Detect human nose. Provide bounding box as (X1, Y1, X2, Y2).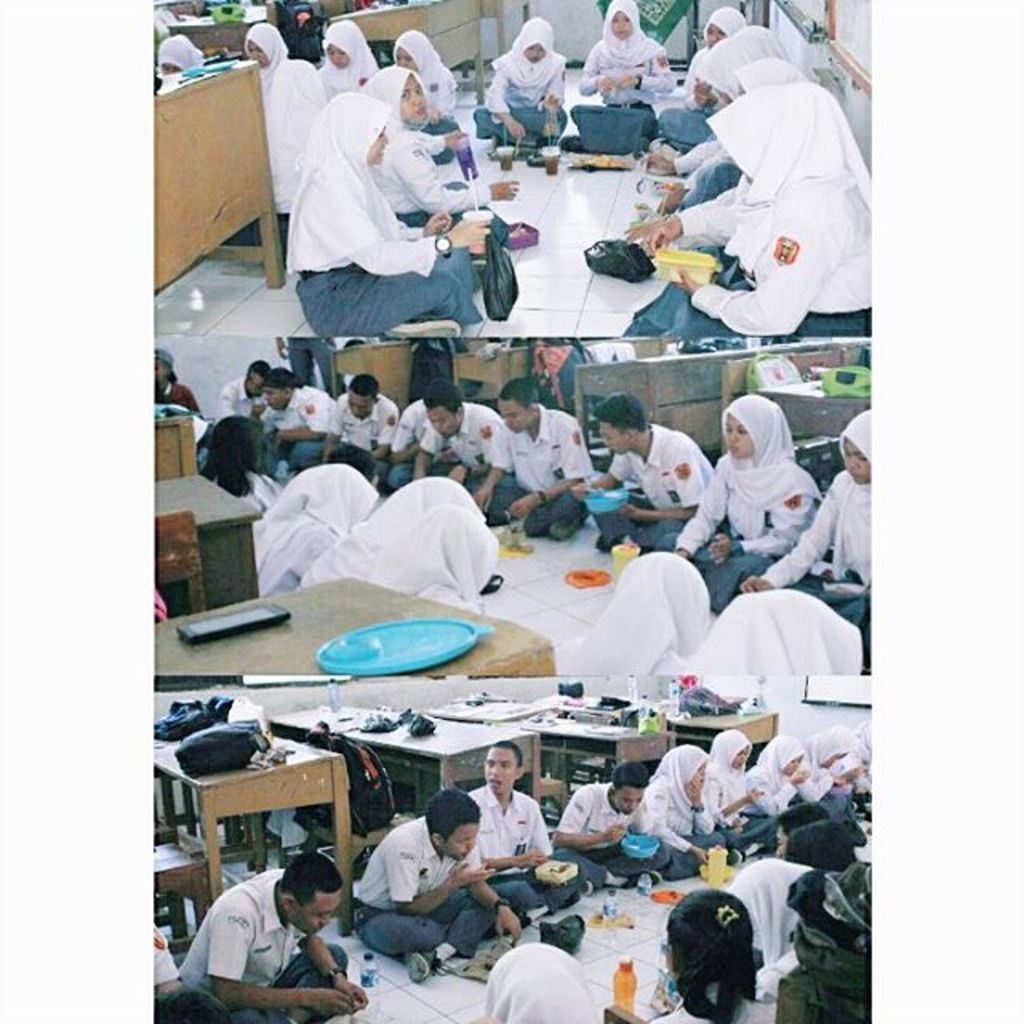
(848, 456, 856, 470).
